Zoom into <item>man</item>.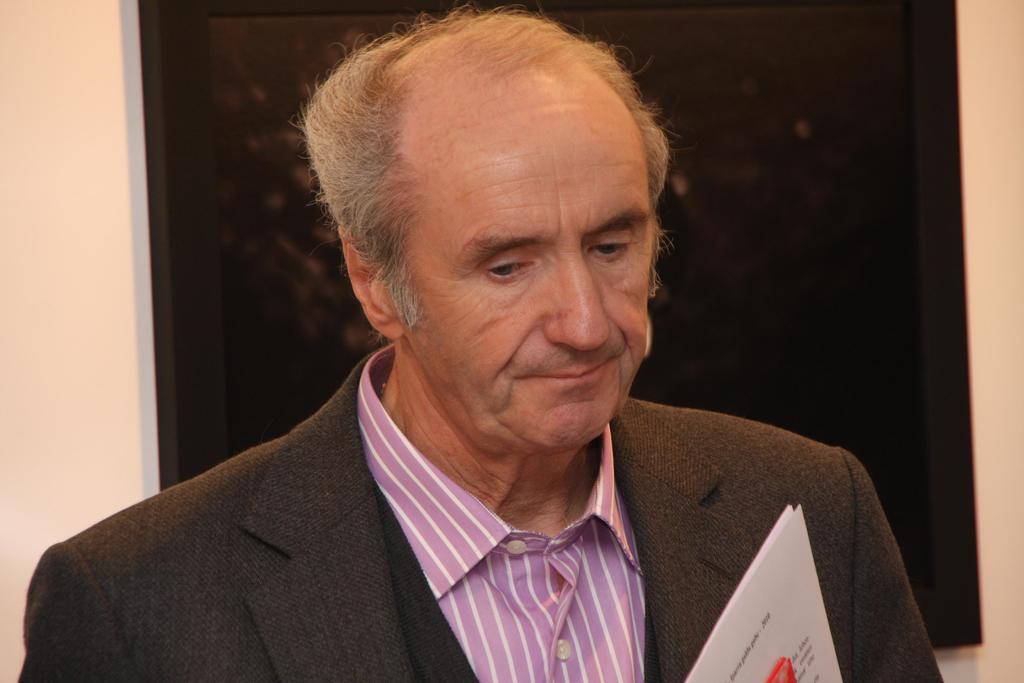
Zoom target: bbox=[103, 28, 945, 660].
